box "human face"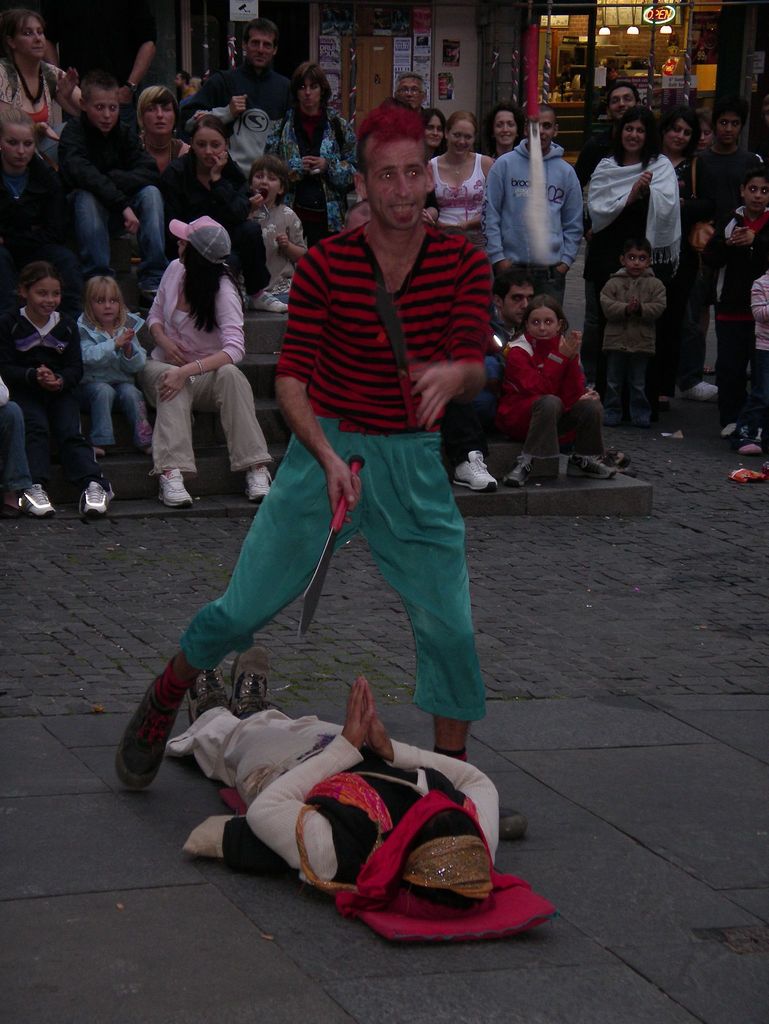
l=742, t=177, r=768, b=214
